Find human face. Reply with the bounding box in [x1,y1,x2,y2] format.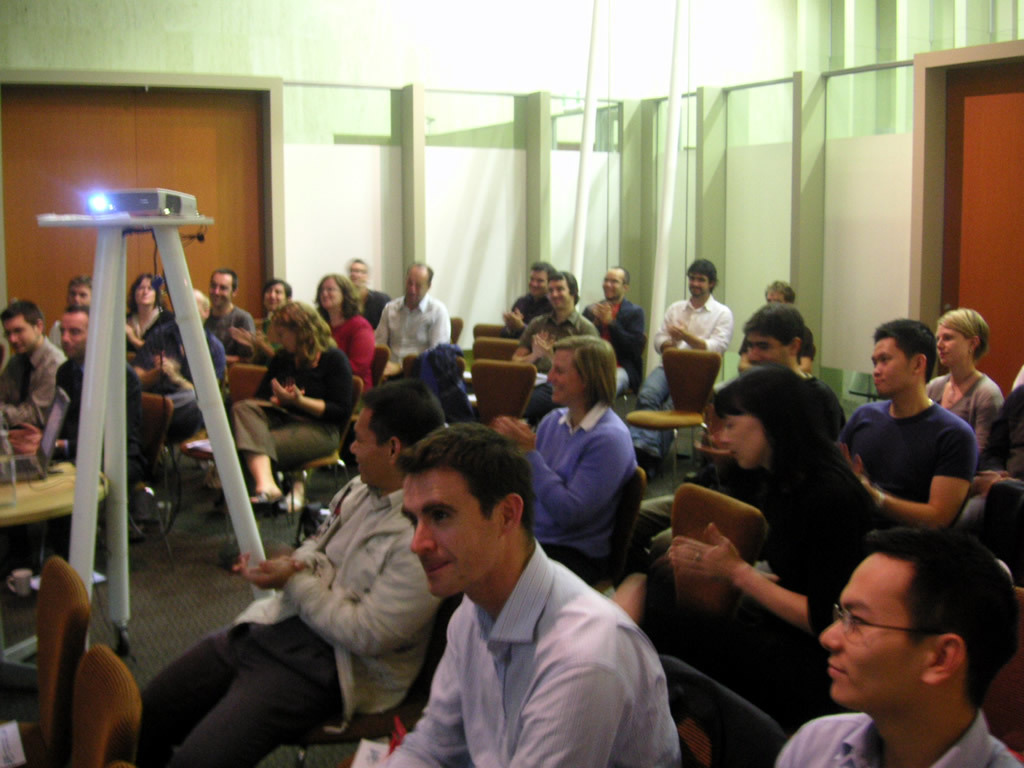
[872,335,915,401].
